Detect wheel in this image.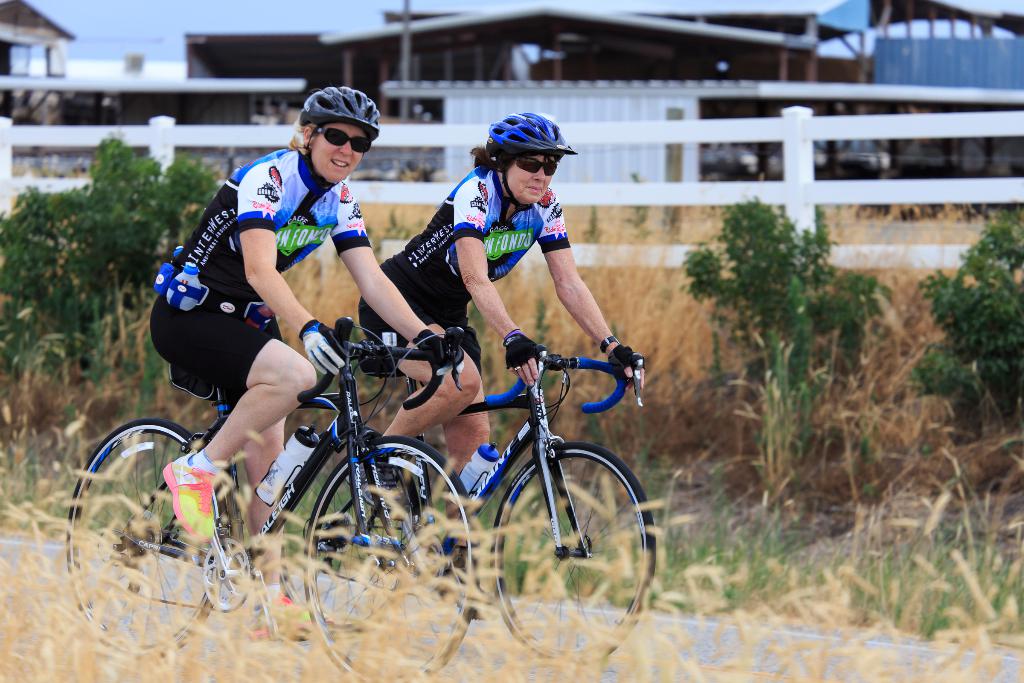
Detection: (left=63, top=422, right=235, bottom=657).
